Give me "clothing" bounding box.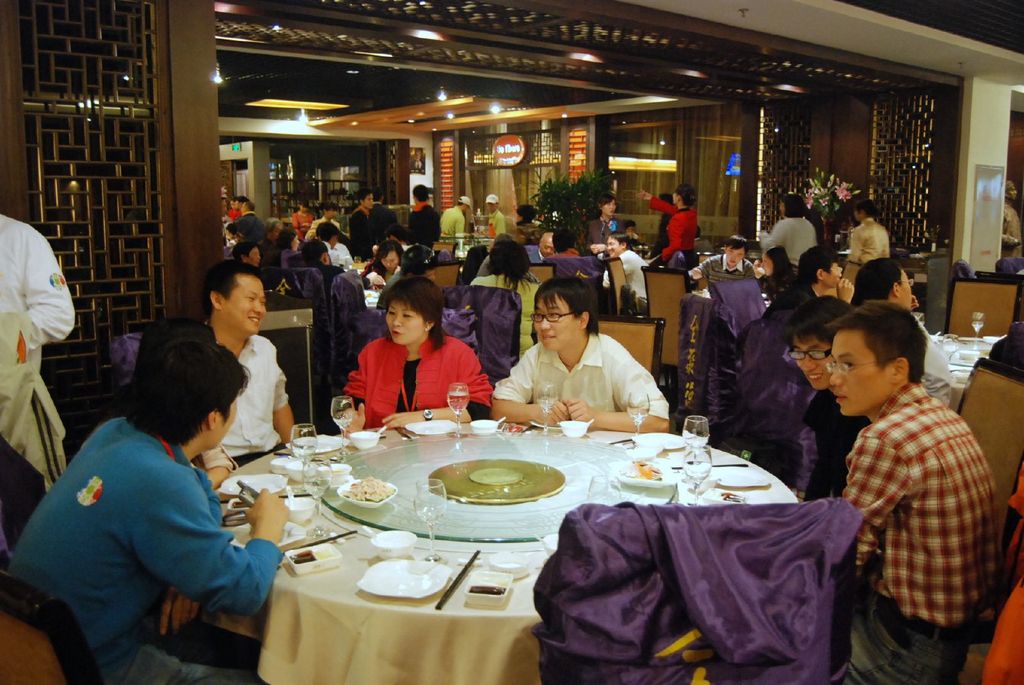
[left=758, top=210, right=817, bottom=273].
